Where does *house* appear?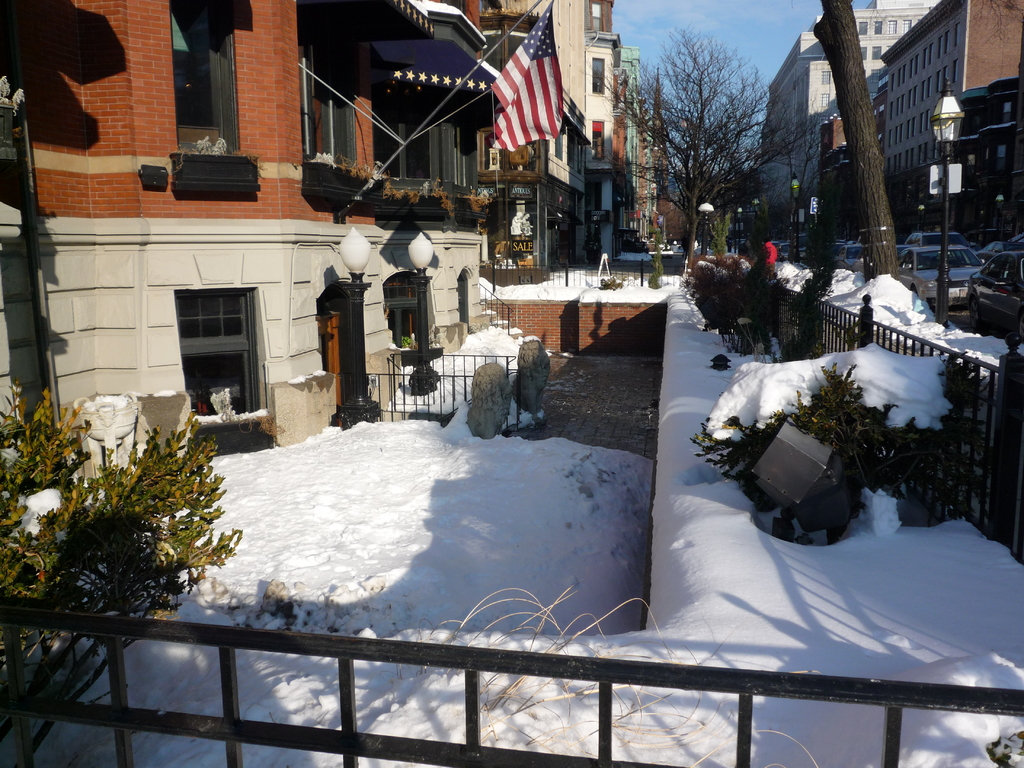
Appears at [516, 0, 589, 277].
